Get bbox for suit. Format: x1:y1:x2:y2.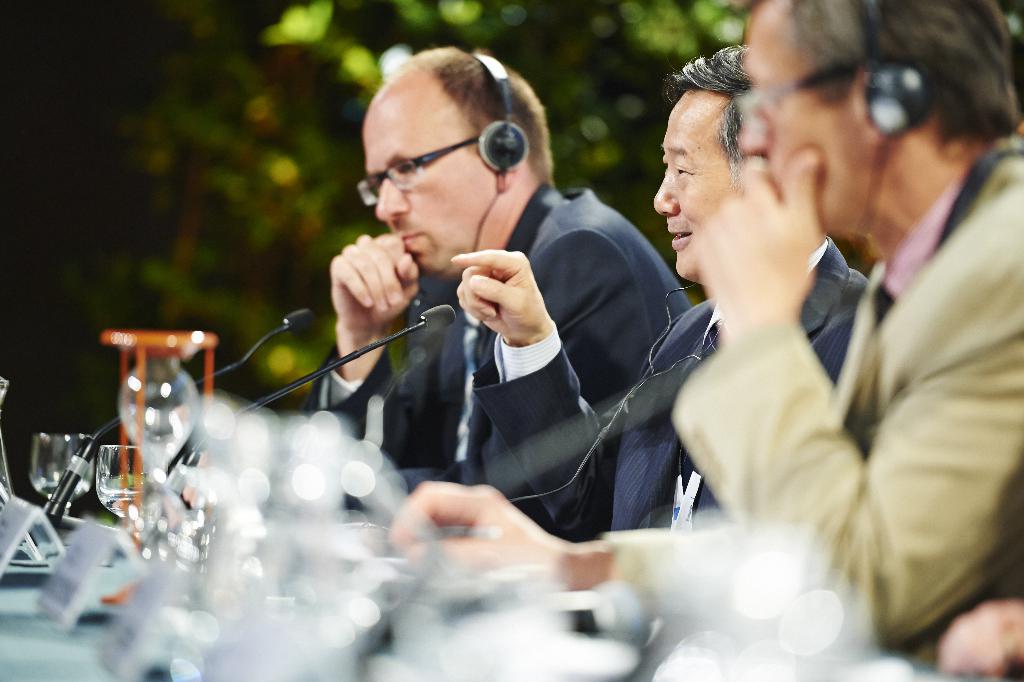
660:77:1016:631.
